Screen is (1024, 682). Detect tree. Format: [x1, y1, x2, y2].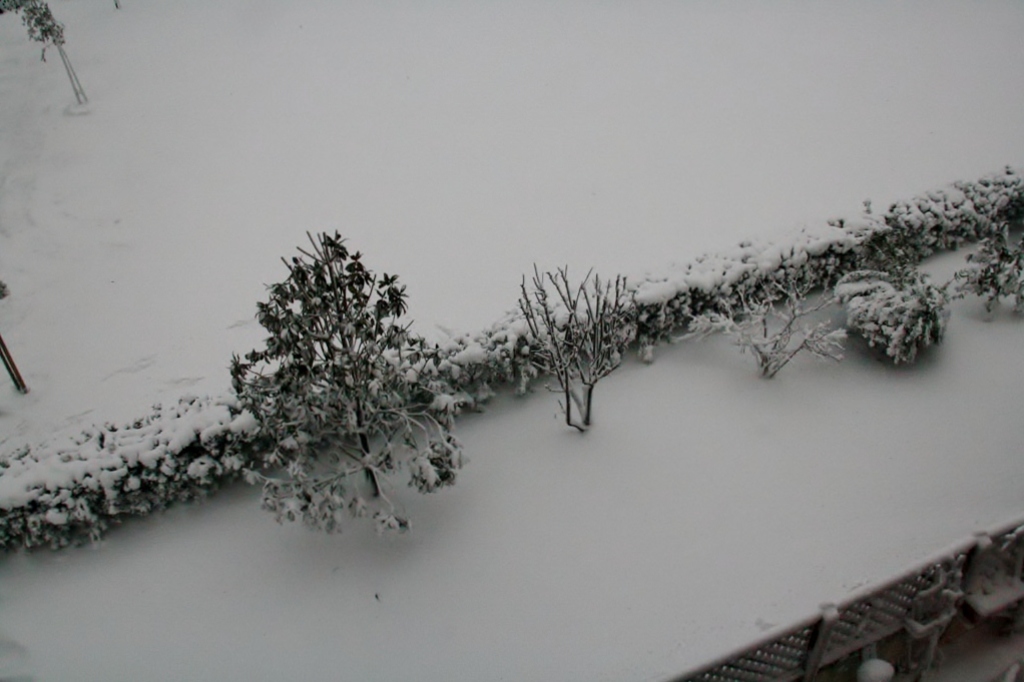
[516, 264, 639, 428].
